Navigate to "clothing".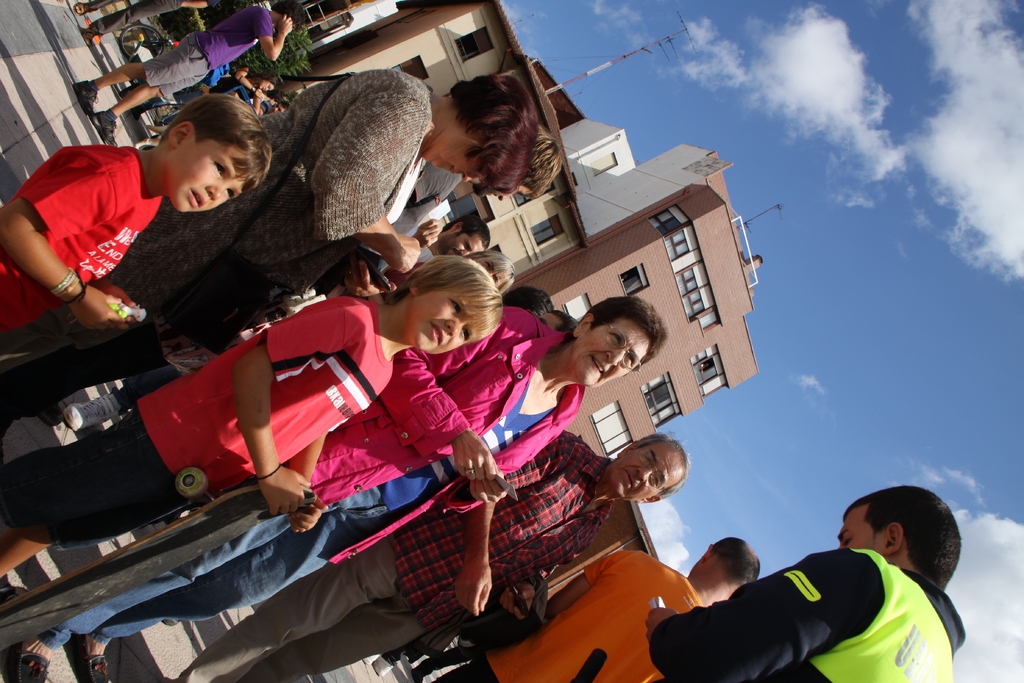
Navigation target: detection(177, 427, 611, 682).
